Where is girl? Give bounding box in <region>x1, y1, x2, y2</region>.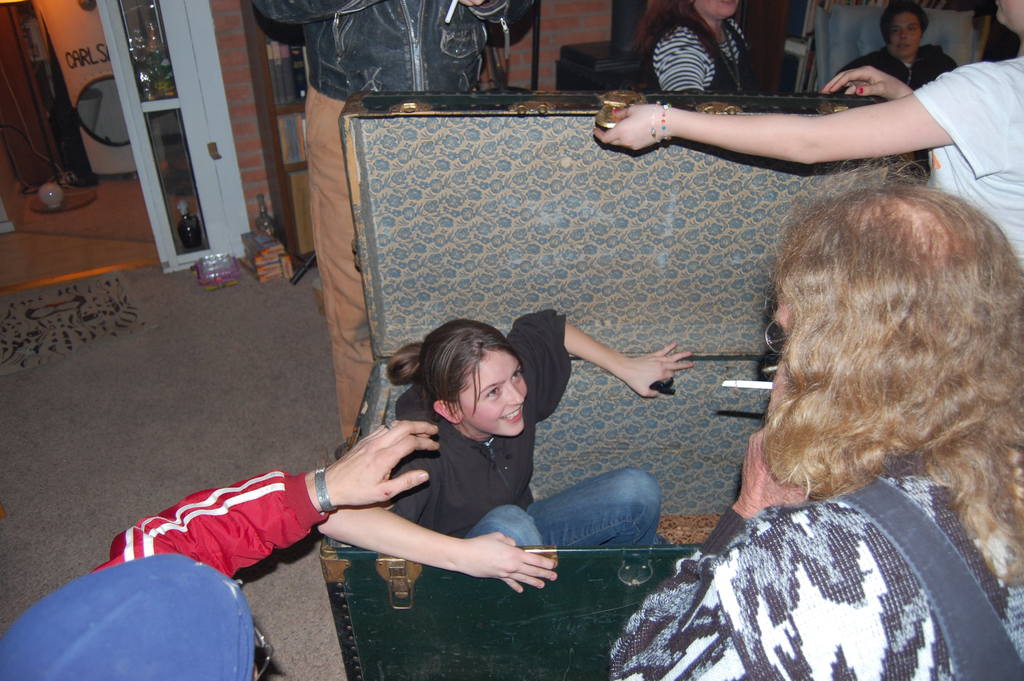
<region>311, 310, 690, 597</region>.
